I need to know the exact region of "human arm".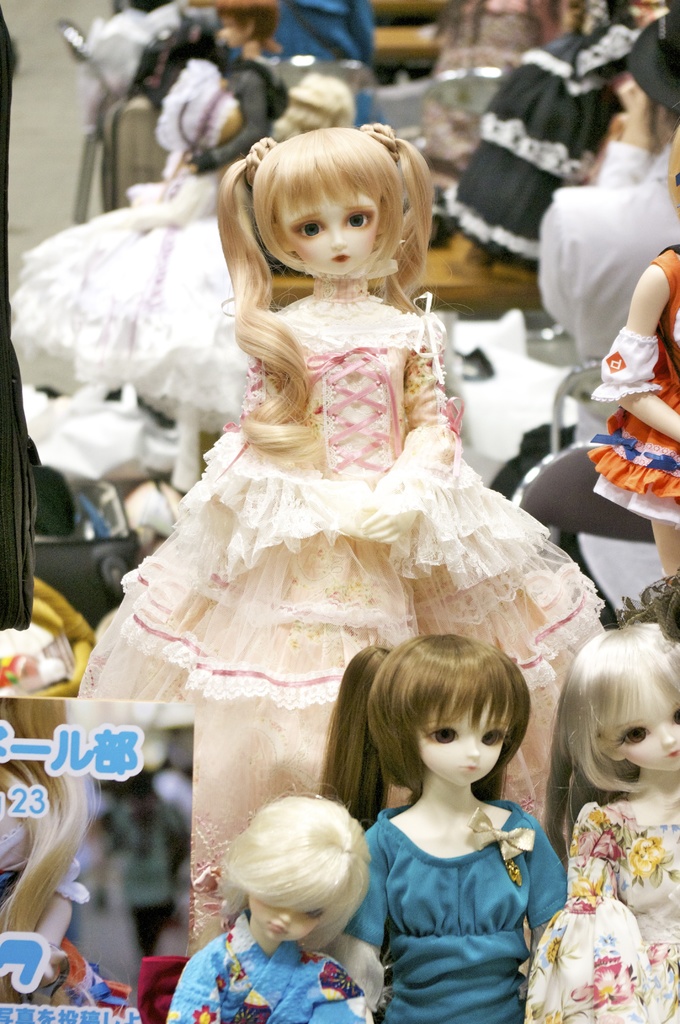
Region: l=613, t=261, r=679, b=449.
